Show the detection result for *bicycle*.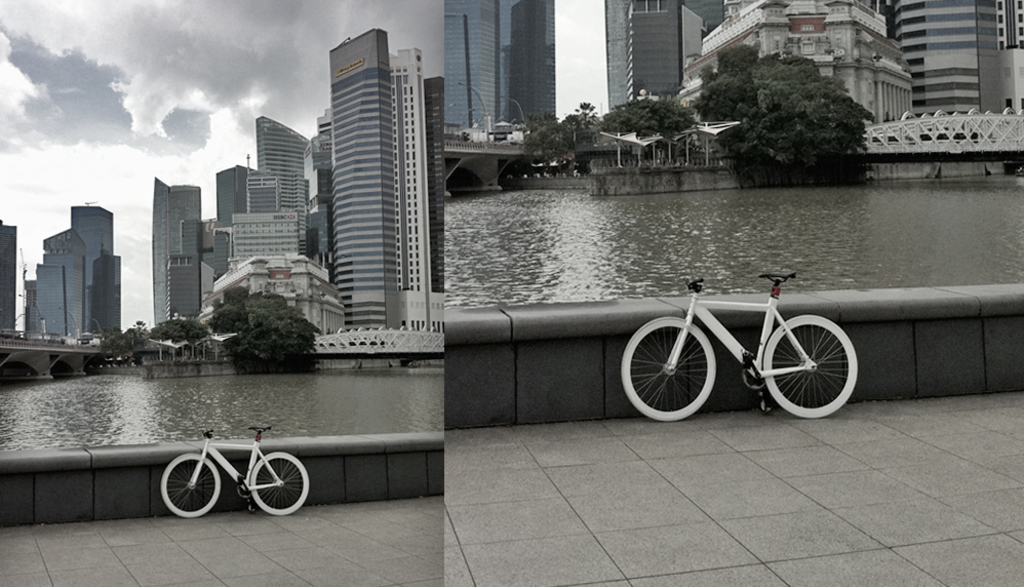
locate(621, 276, 860, 420).
